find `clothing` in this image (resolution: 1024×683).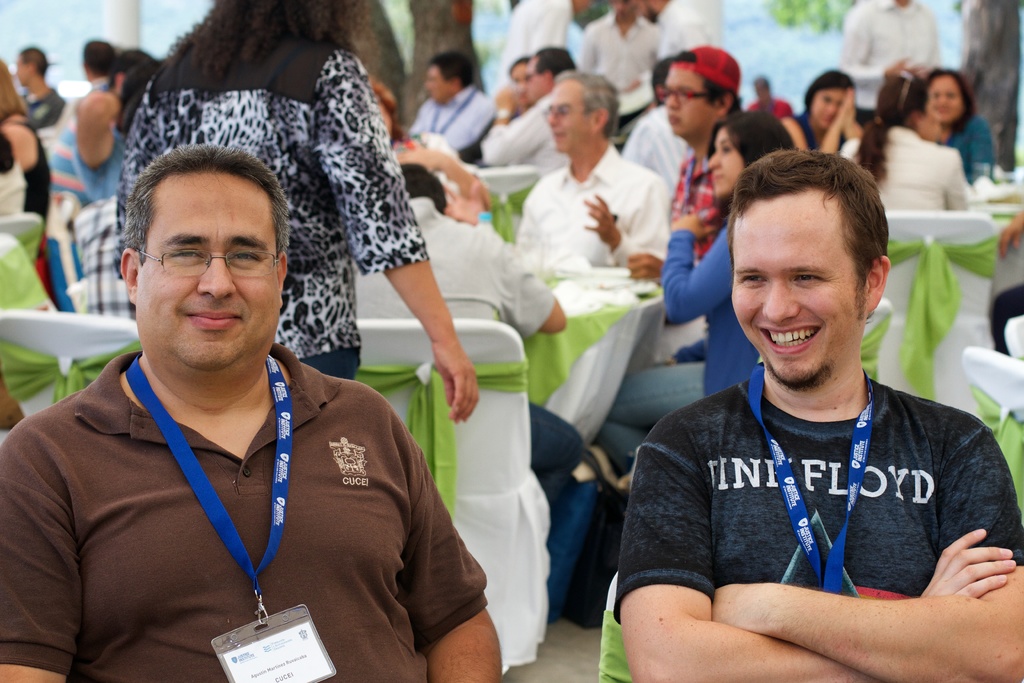
bbox=(480, 94, 573, 189).
